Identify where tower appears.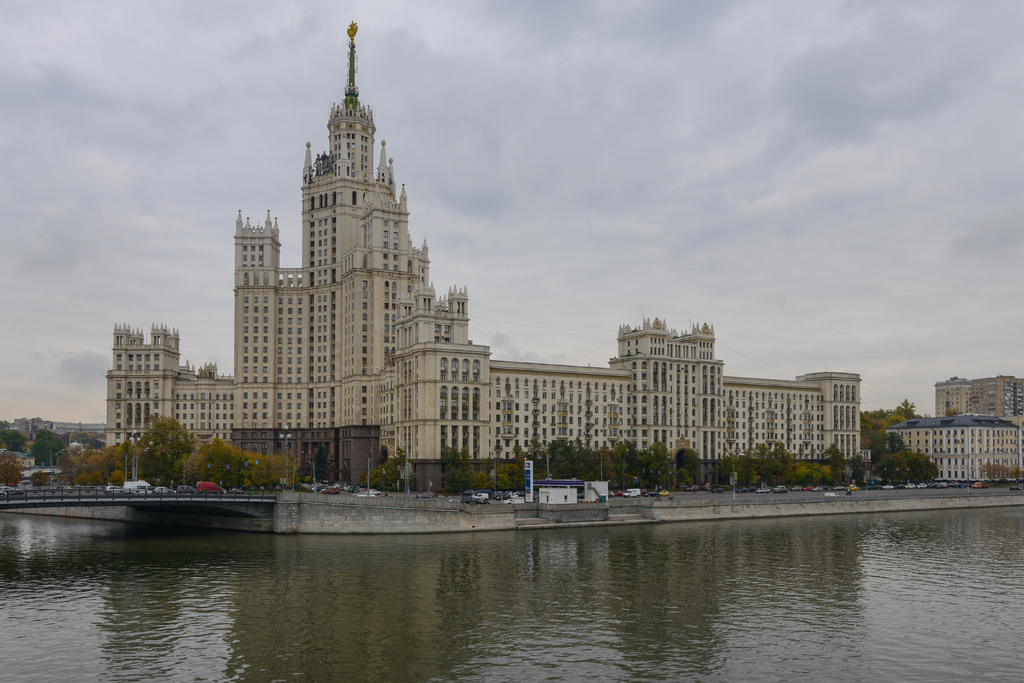
Appears at (x1=621, y1=320, x2=725, y2=464).
